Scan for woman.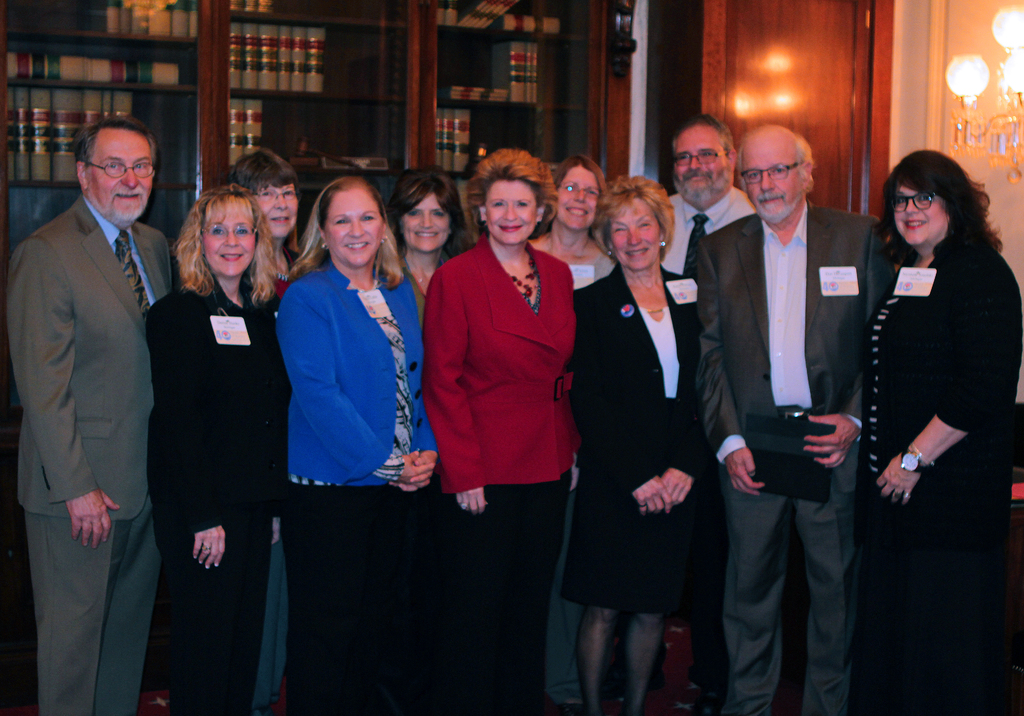
Scan result: [145,184,294,715].
